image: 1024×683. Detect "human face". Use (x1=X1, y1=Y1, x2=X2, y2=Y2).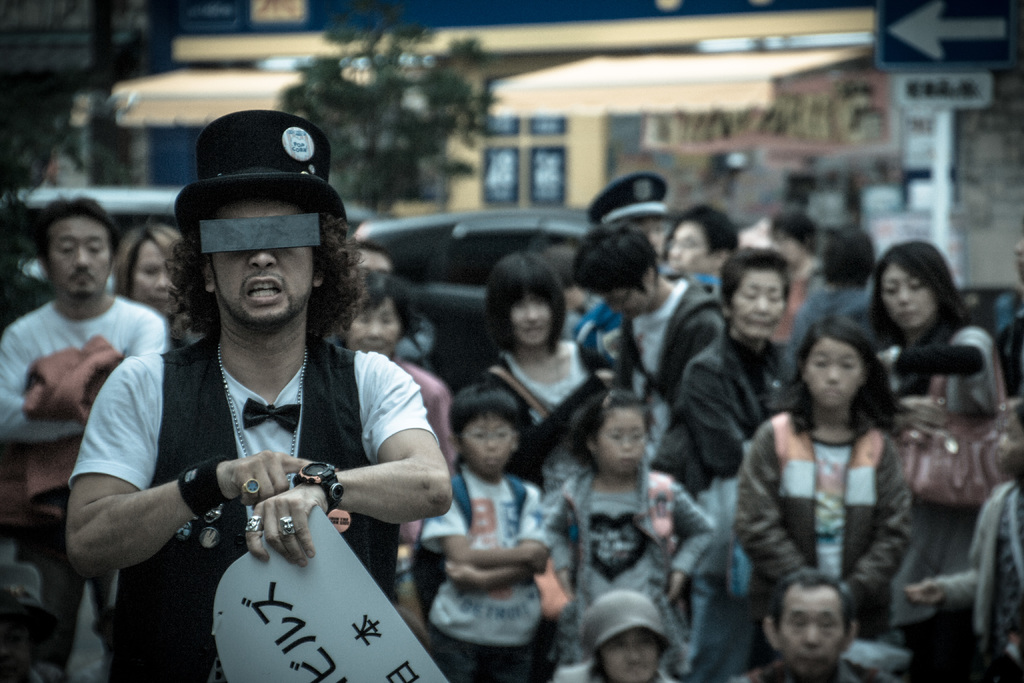
(x1=135, y1=235, x2=174, y2=313).
